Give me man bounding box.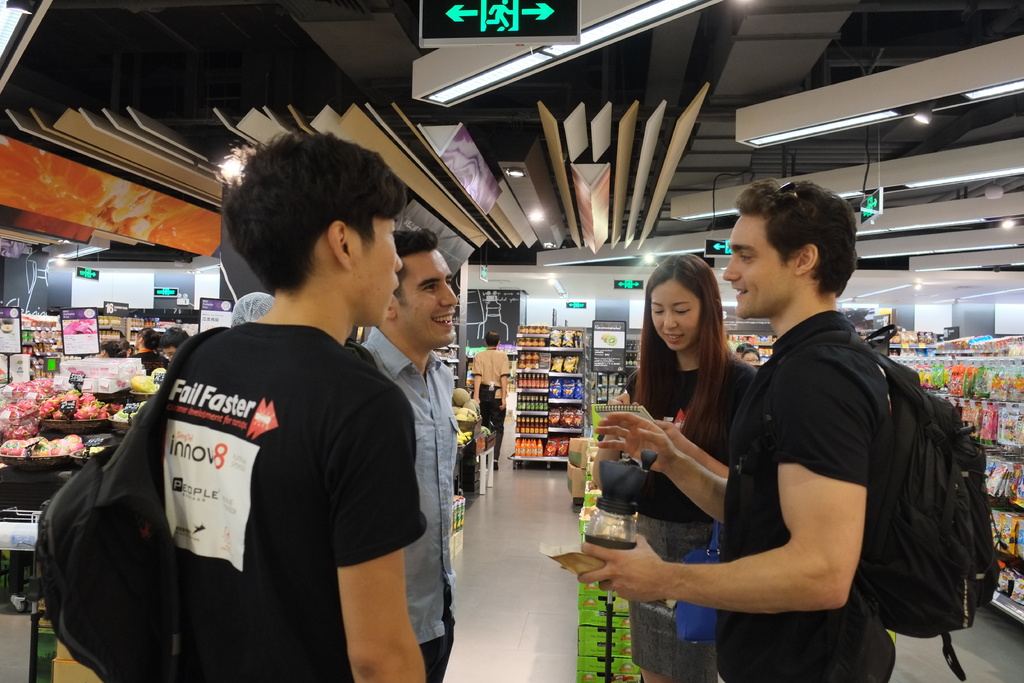
x1=161 y1=325 x2=189 y2=361.
